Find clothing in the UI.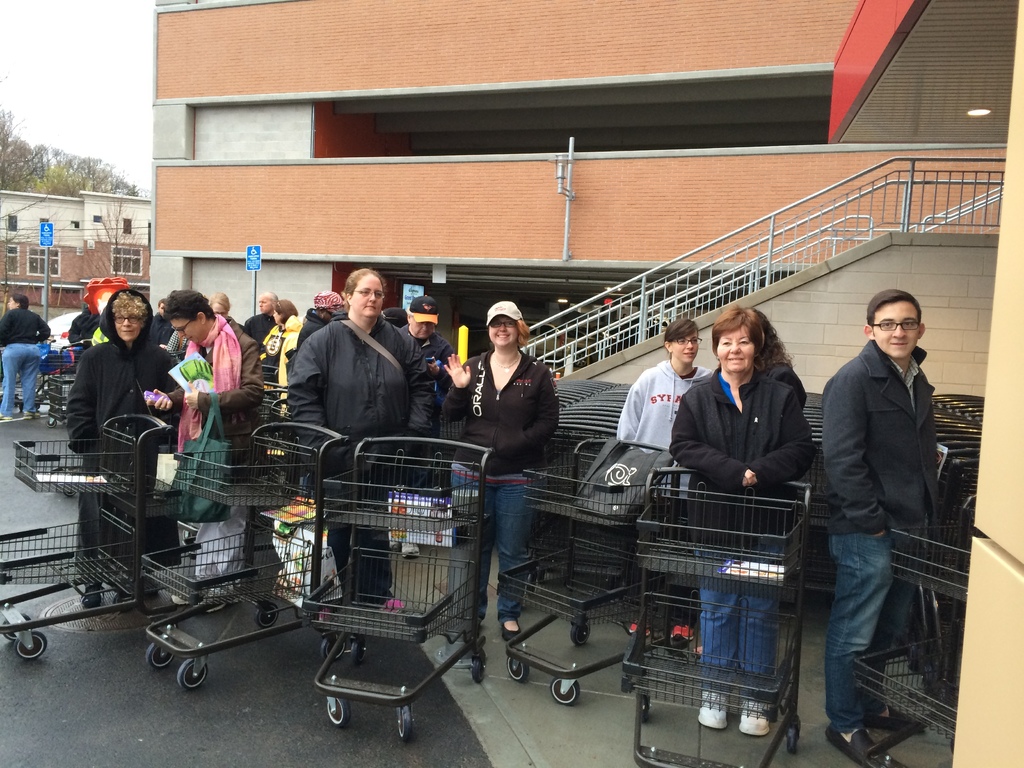
UI element at [821,341,943,722].
